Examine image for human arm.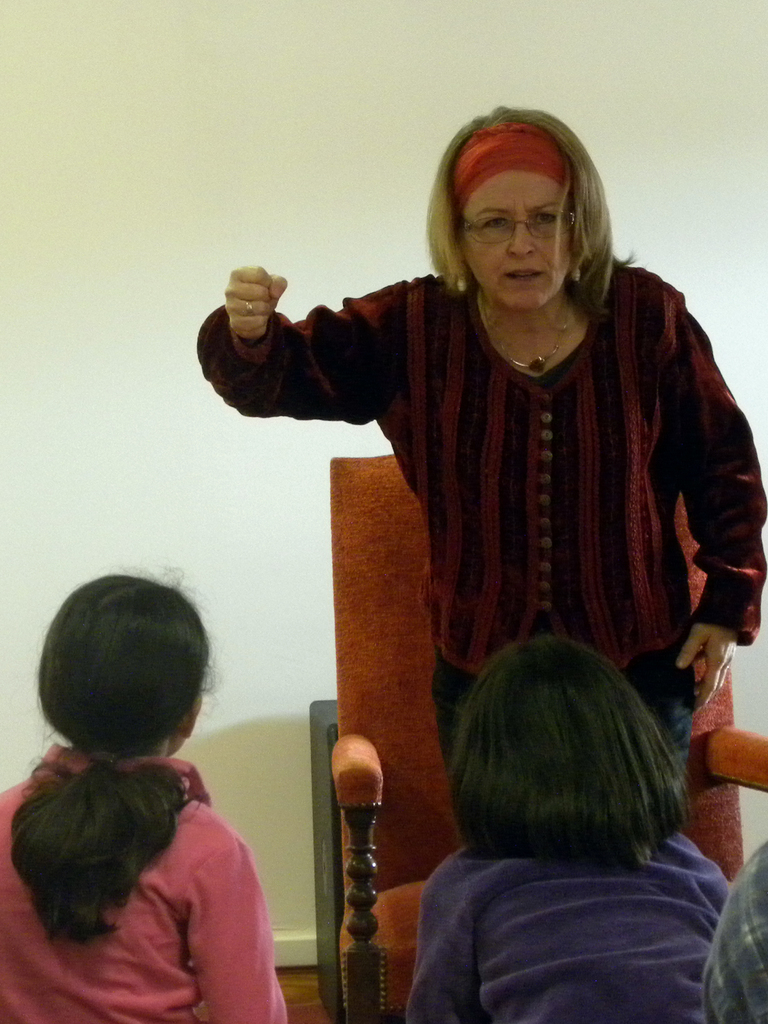
Examination result: [x1=668, y1=283, x2=767, y2=717].
